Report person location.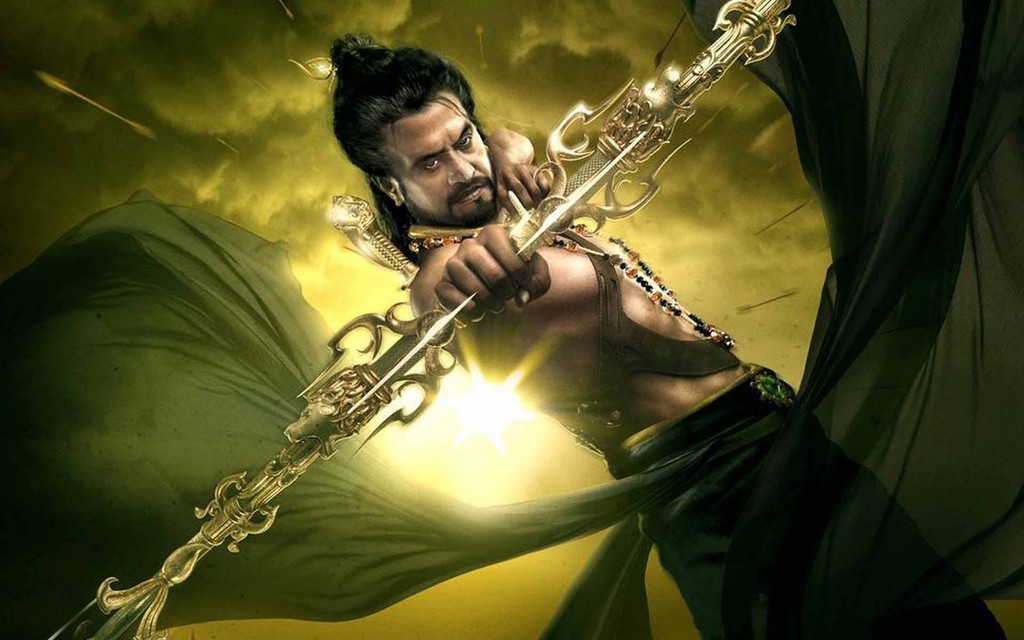
Report: 333/33/1007/639.
